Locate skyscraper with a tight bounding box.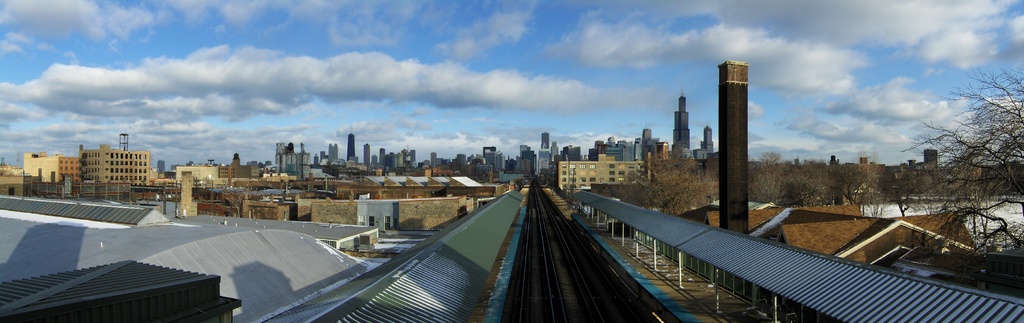
rect(673, 95, 693, 160).
